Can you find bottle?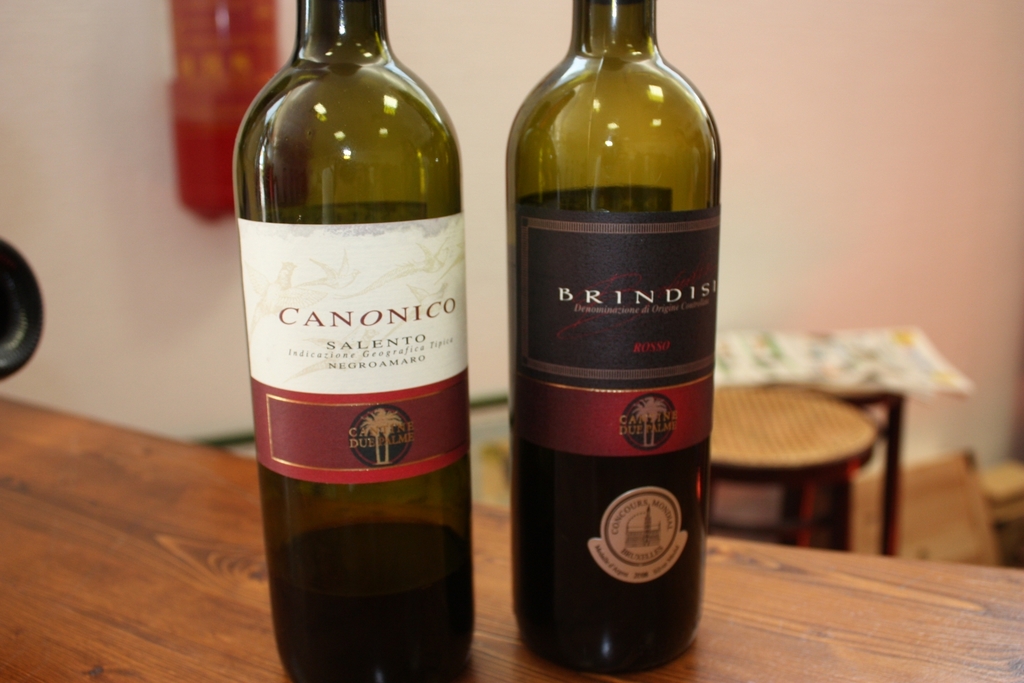
Yes, bounding box: (503,0,722,680).
